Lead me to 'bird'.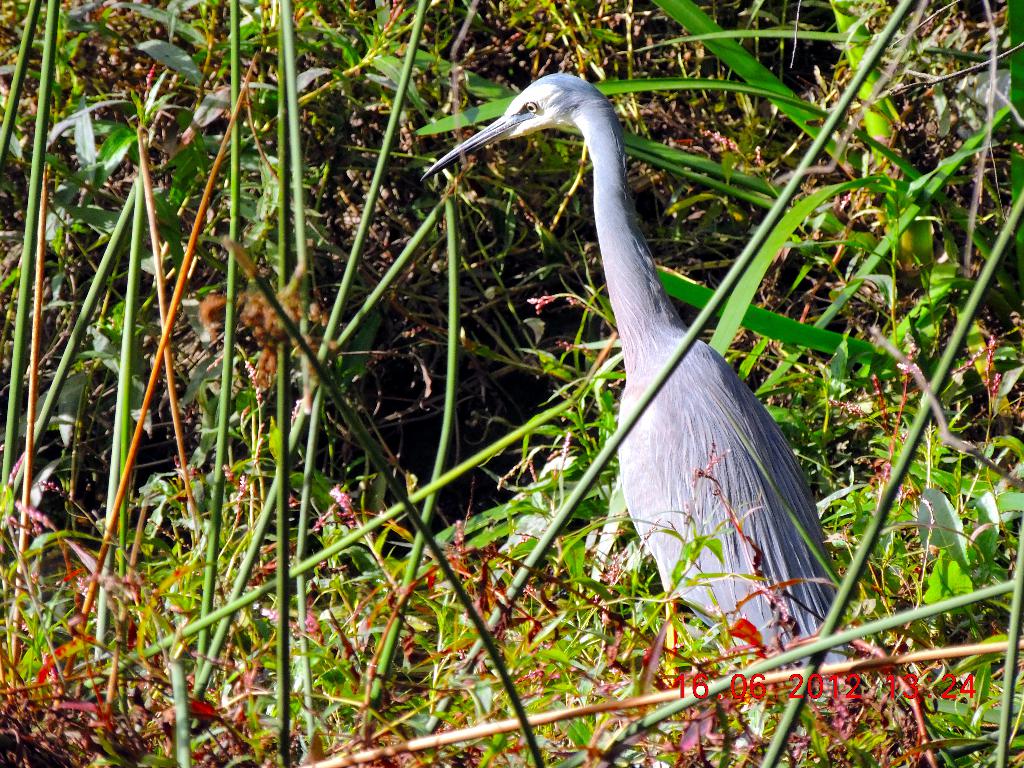
Lead to <bbox>457, 101, 827, 643</bbox>.
